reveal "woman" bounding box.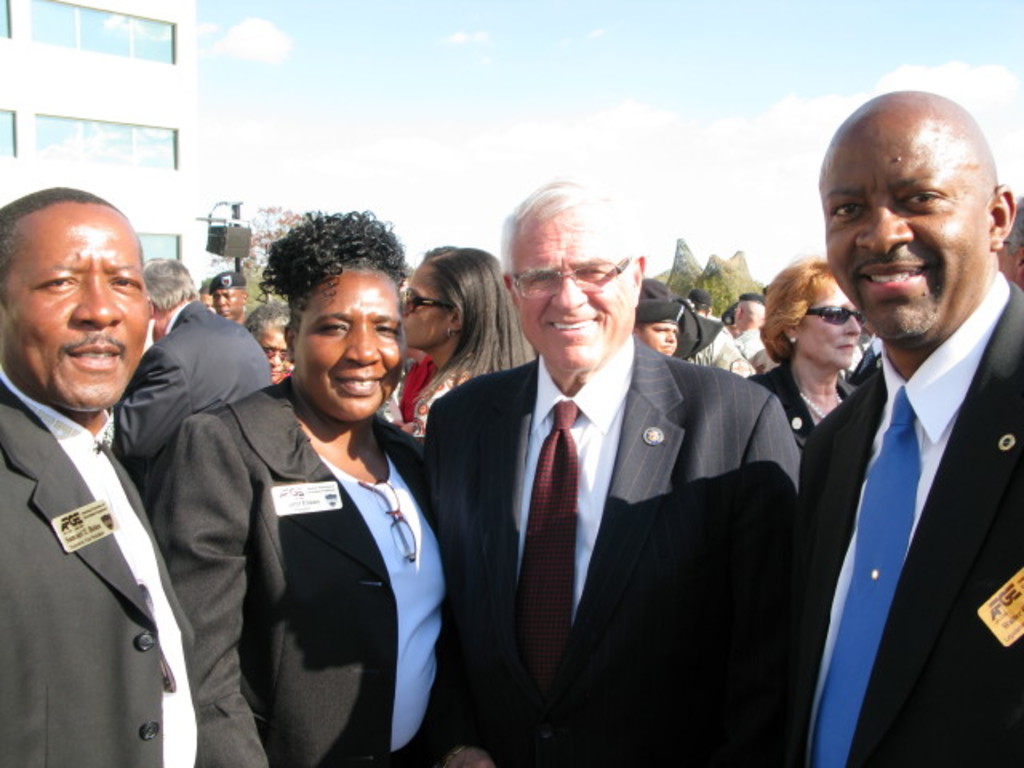
Revealed: {"x1": 195, "y1": 251, "x2": 419, "y2": 767}.
